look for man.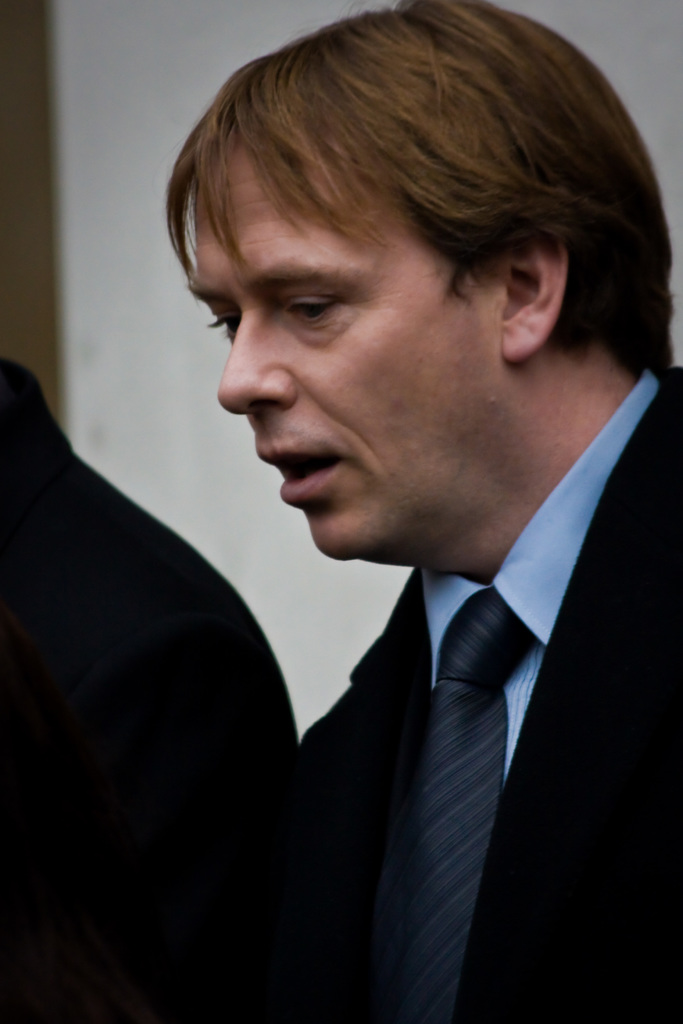
Found: <box>62,26,682,1013</box>.
